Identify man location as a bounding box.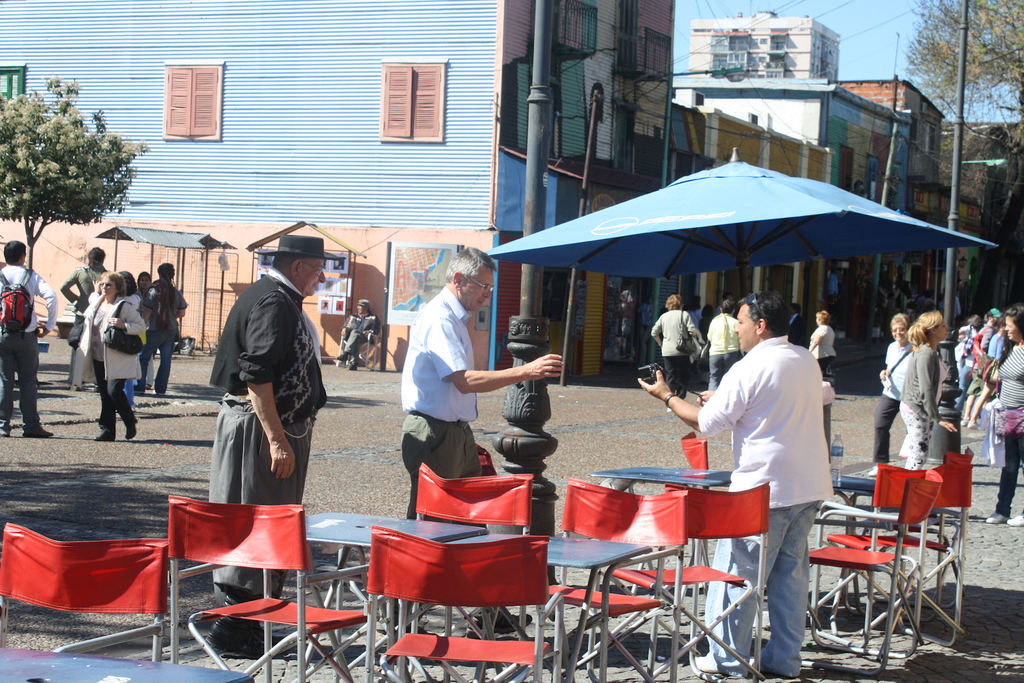
399/242/564/634.
